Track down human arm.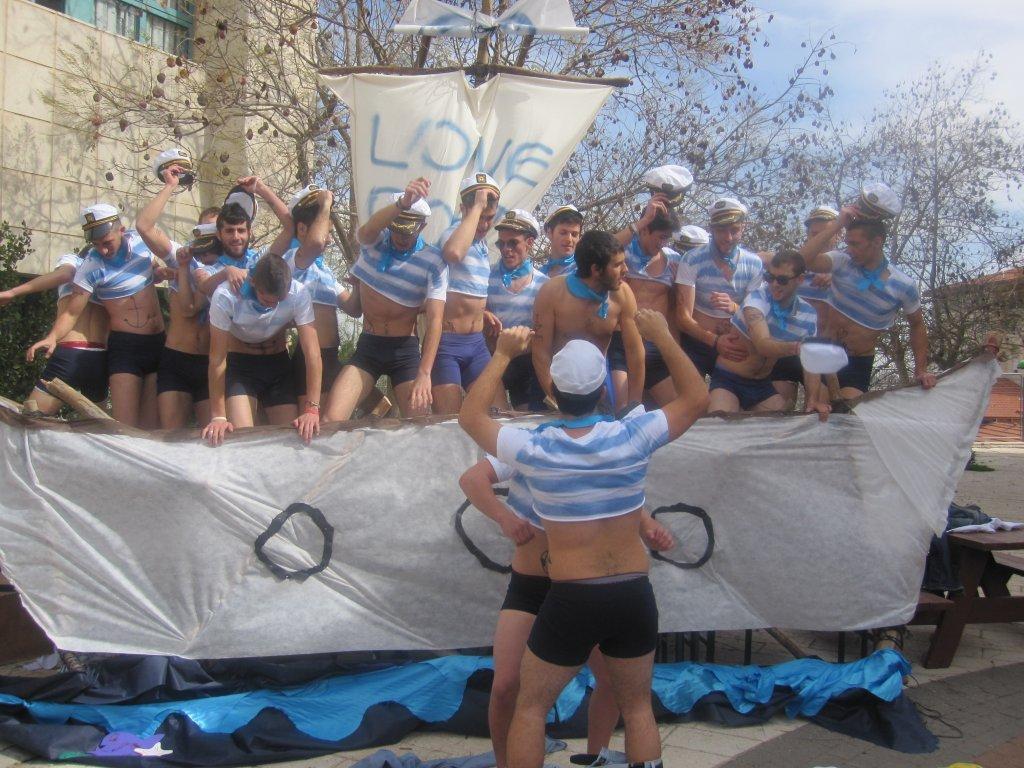
Tracked to BBox(808, 198, 861, 278).
